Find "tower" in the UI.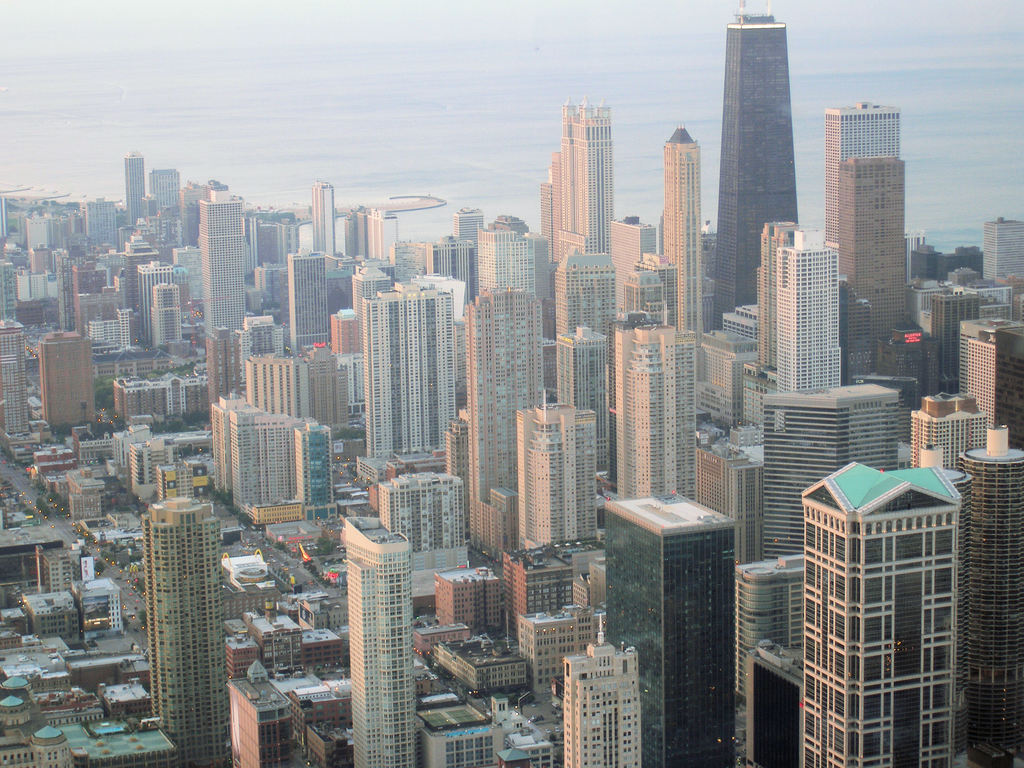
UI element at box(131, 259, 184, 341).
